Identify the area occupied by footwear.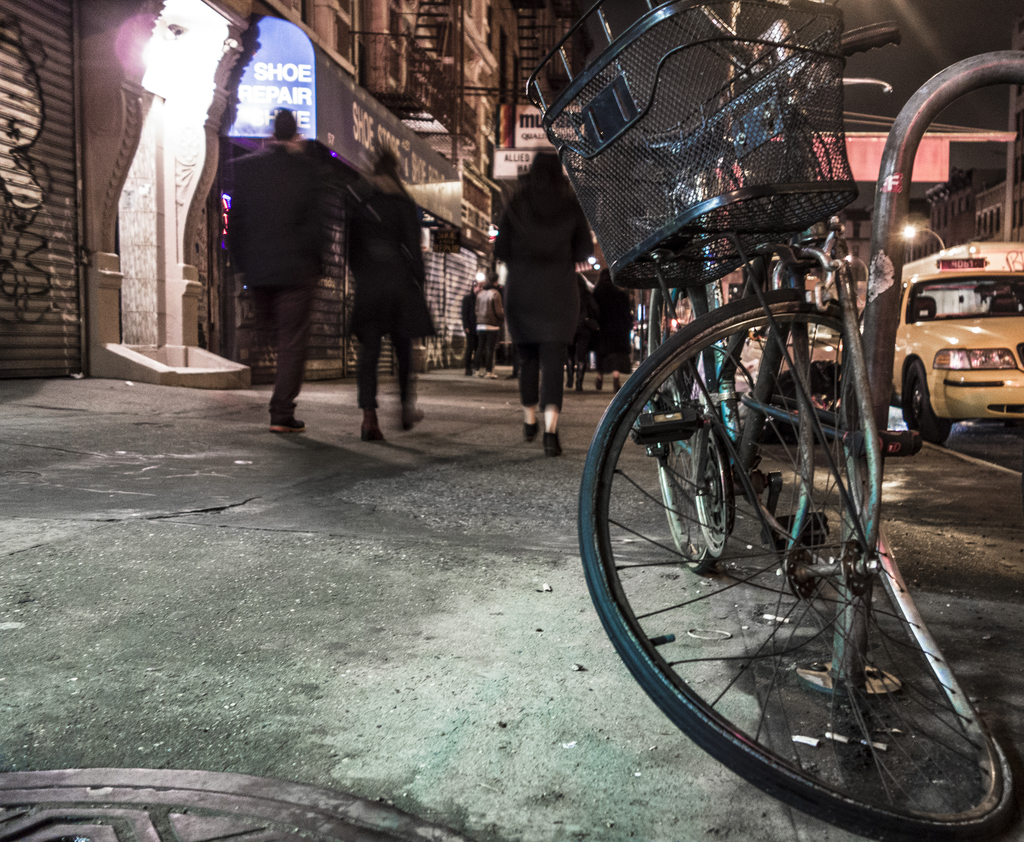
Area: (x1=401, y1=408, x2=422, y2=434).
